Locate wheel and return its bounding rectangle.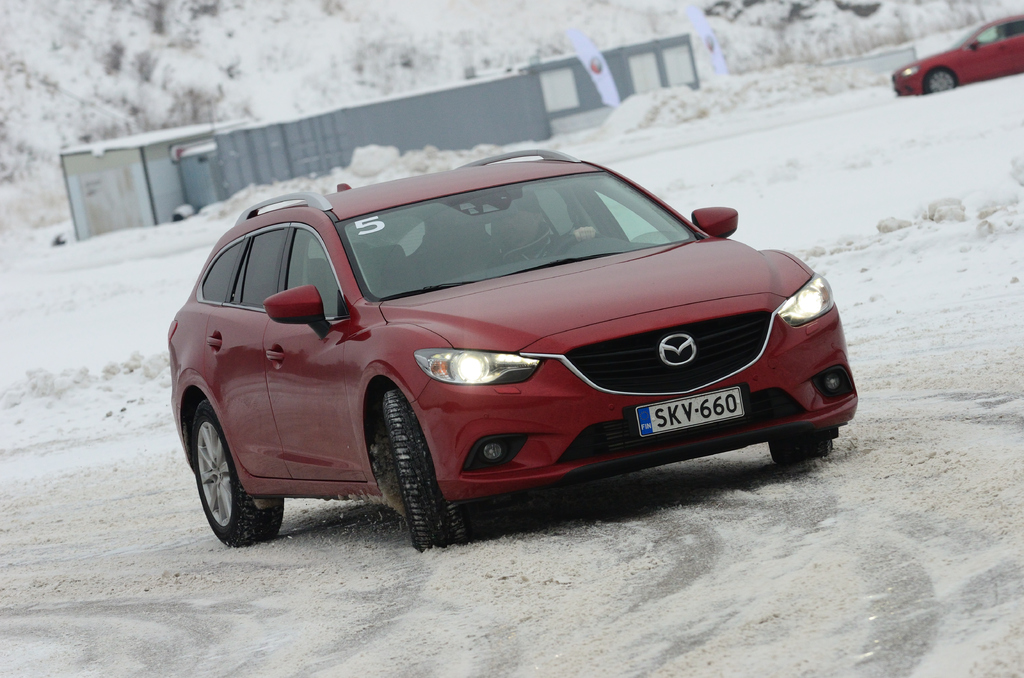
crop(557, 234, 615, 254).
